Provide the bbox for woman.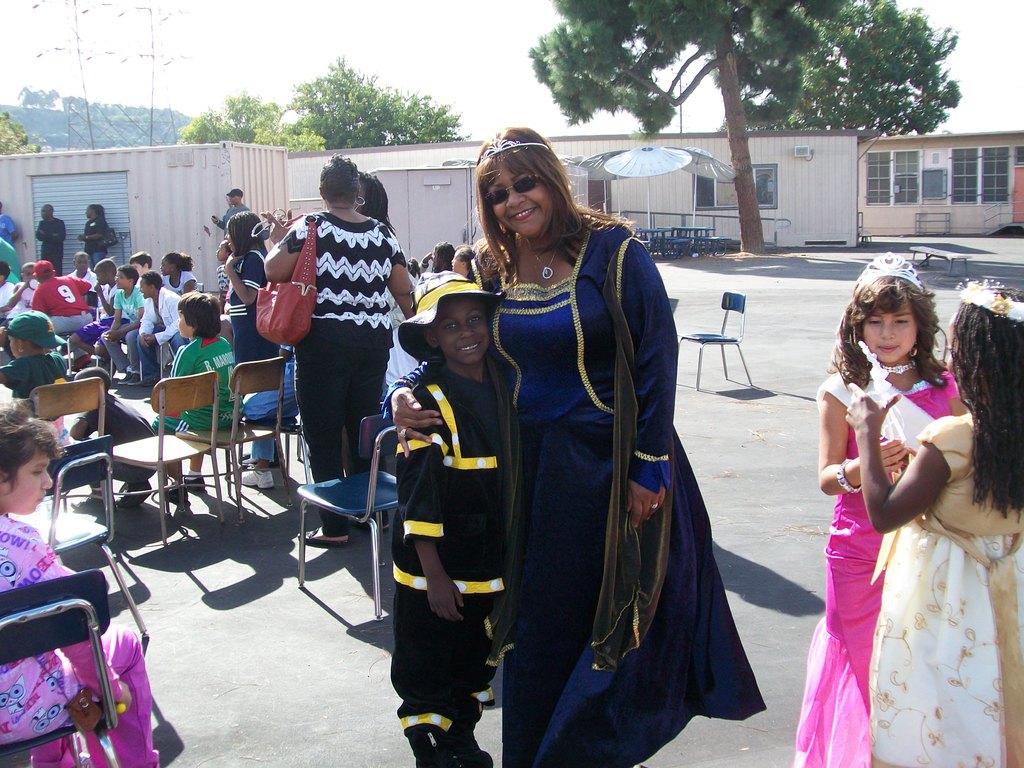
locate(76, 202, 114, 268).
